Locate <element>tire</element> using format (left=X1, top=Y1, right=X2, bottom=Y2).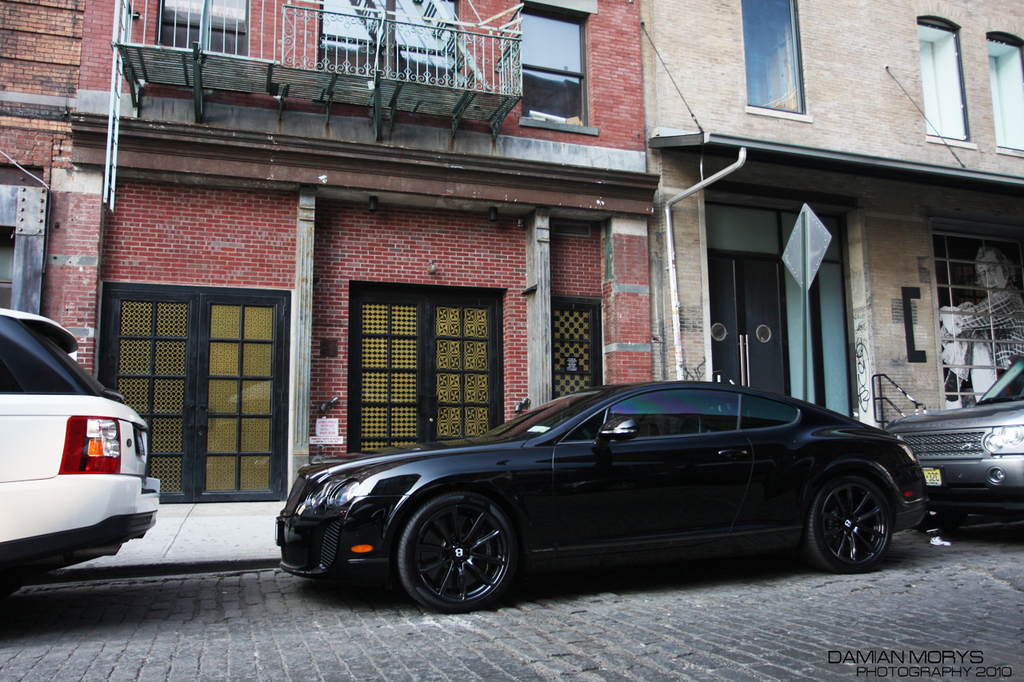
(left=798, top=478, right=892, bottom=571).
